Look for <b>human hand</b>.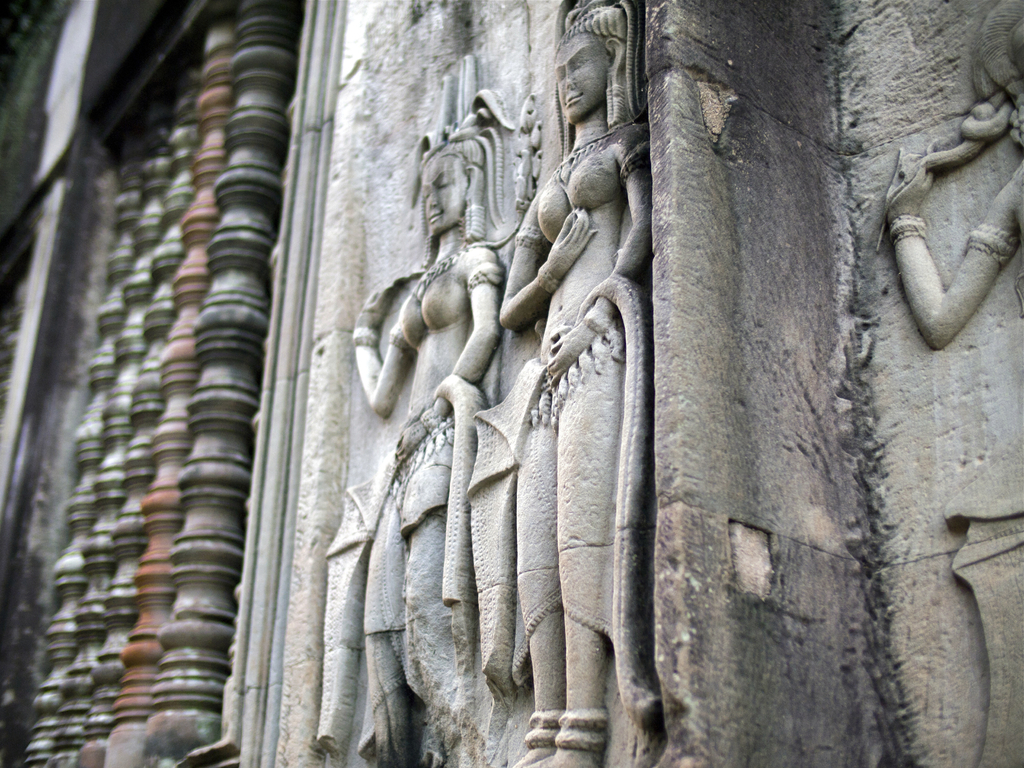
Found: [549,321,595,381].
